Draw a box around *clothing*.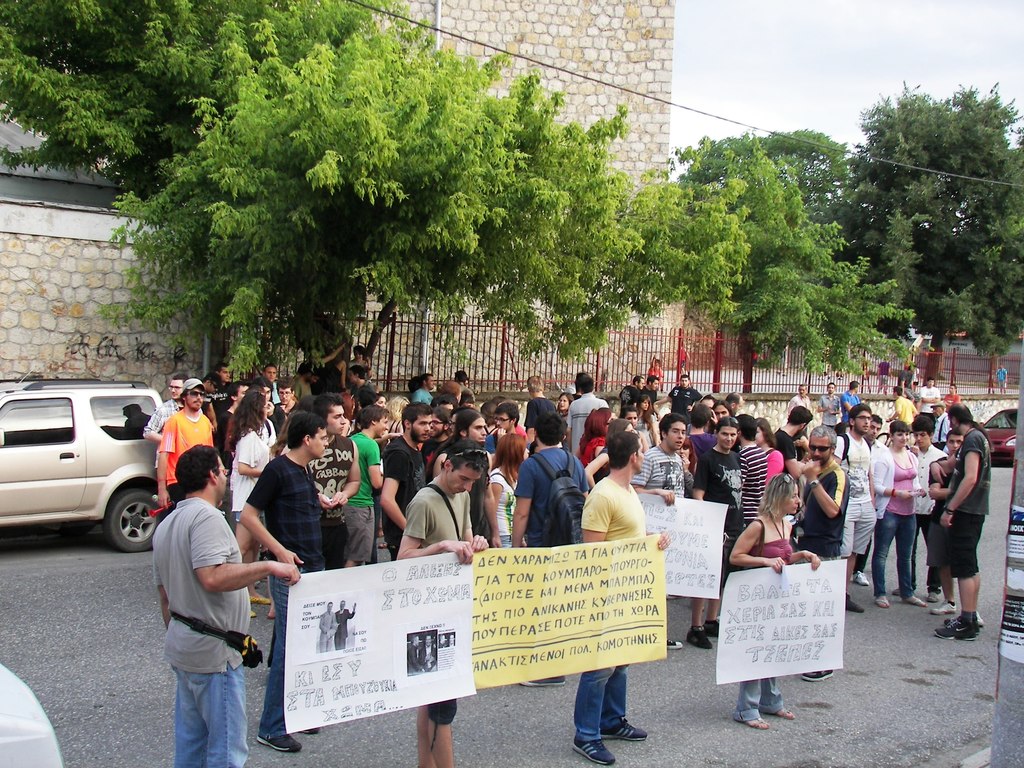
x1=350, y1=431, x2=376, y2=558.
